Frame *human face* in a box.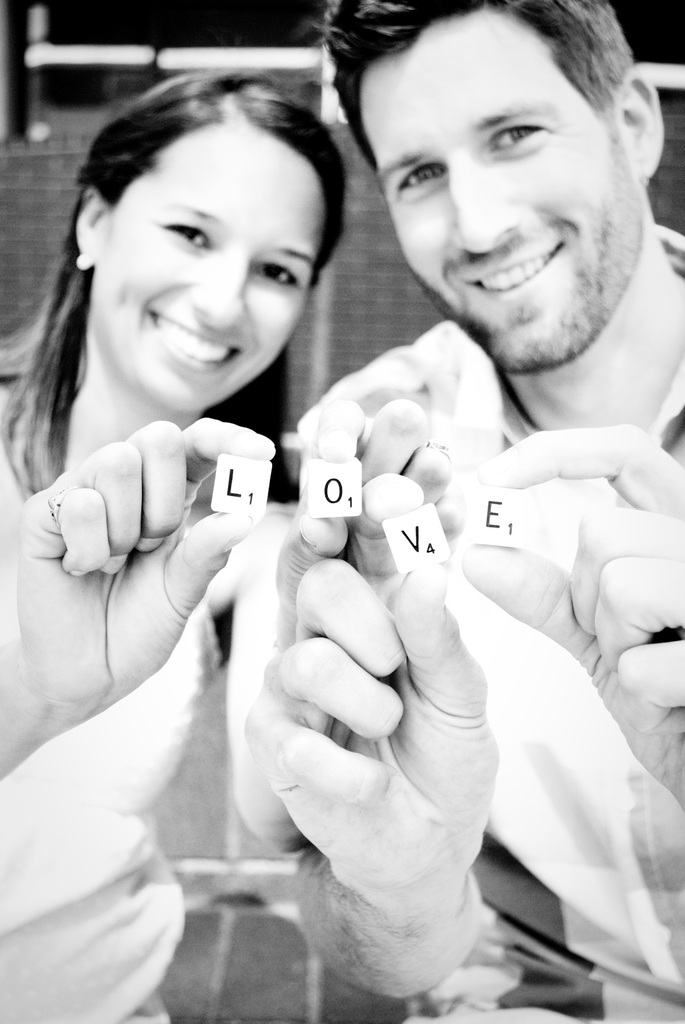
(92,127,325,412).
